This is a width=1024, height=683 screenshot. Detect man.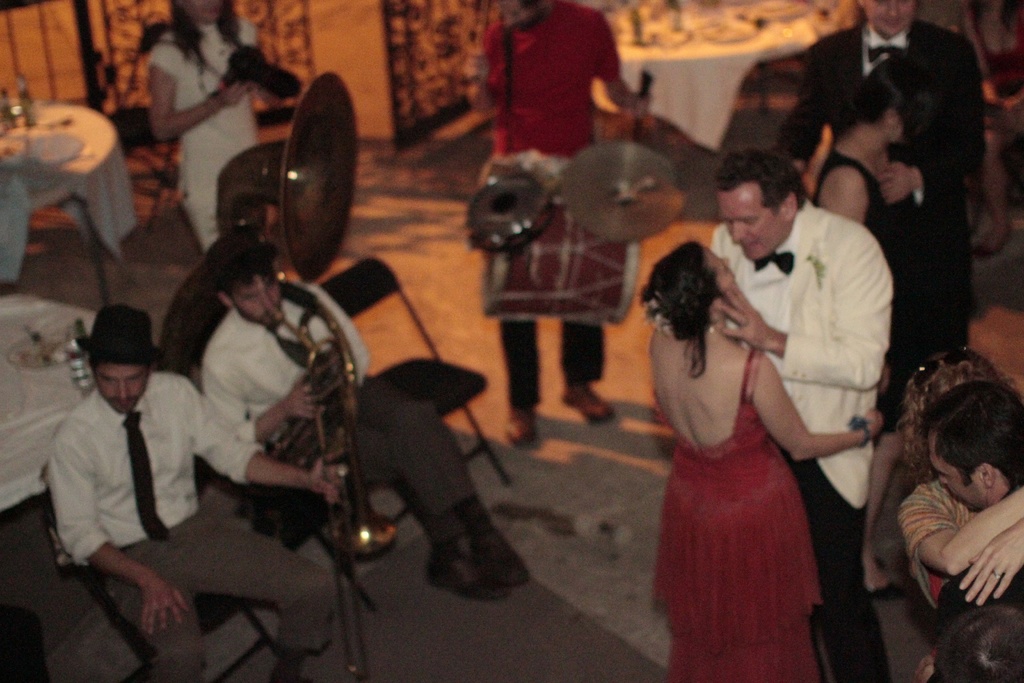
<bbox>924, 374, 1023, 639</bbox>.
